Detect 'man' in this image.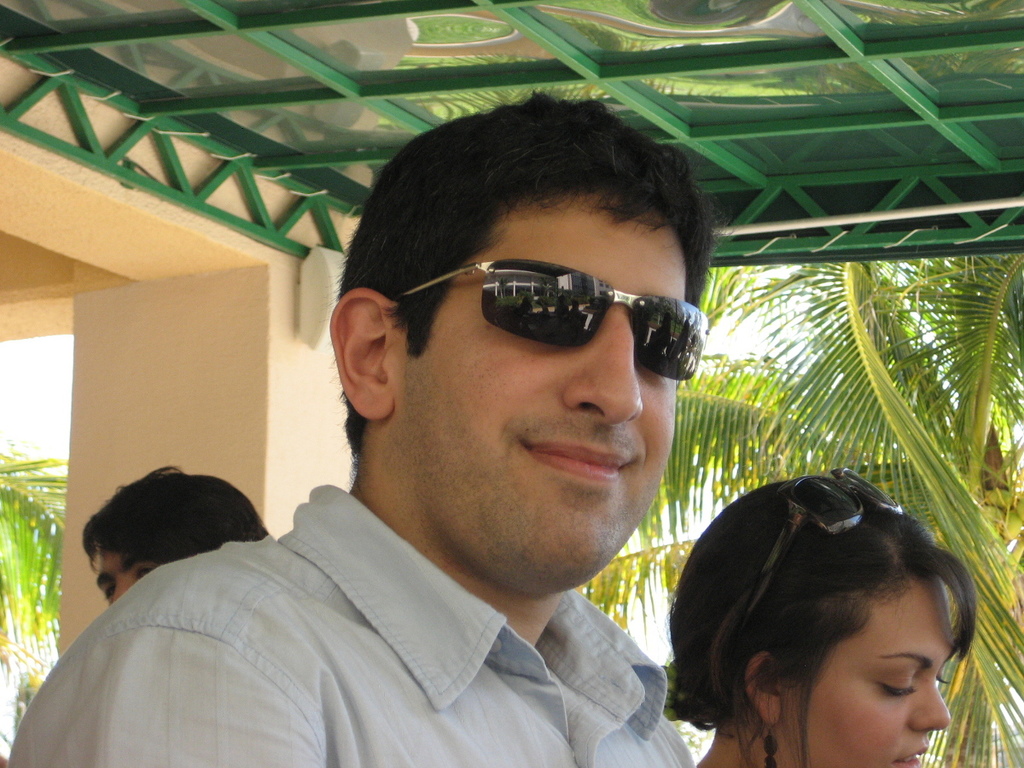
Detection: (65,117,799,767).
